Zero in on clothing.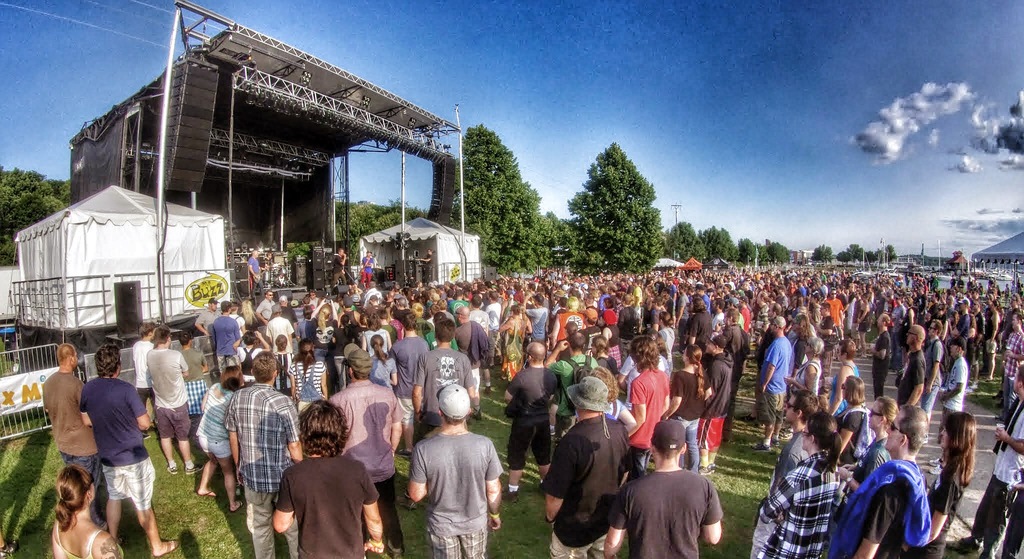
Zeroed in: select_region(210, 316, 246, 366).
